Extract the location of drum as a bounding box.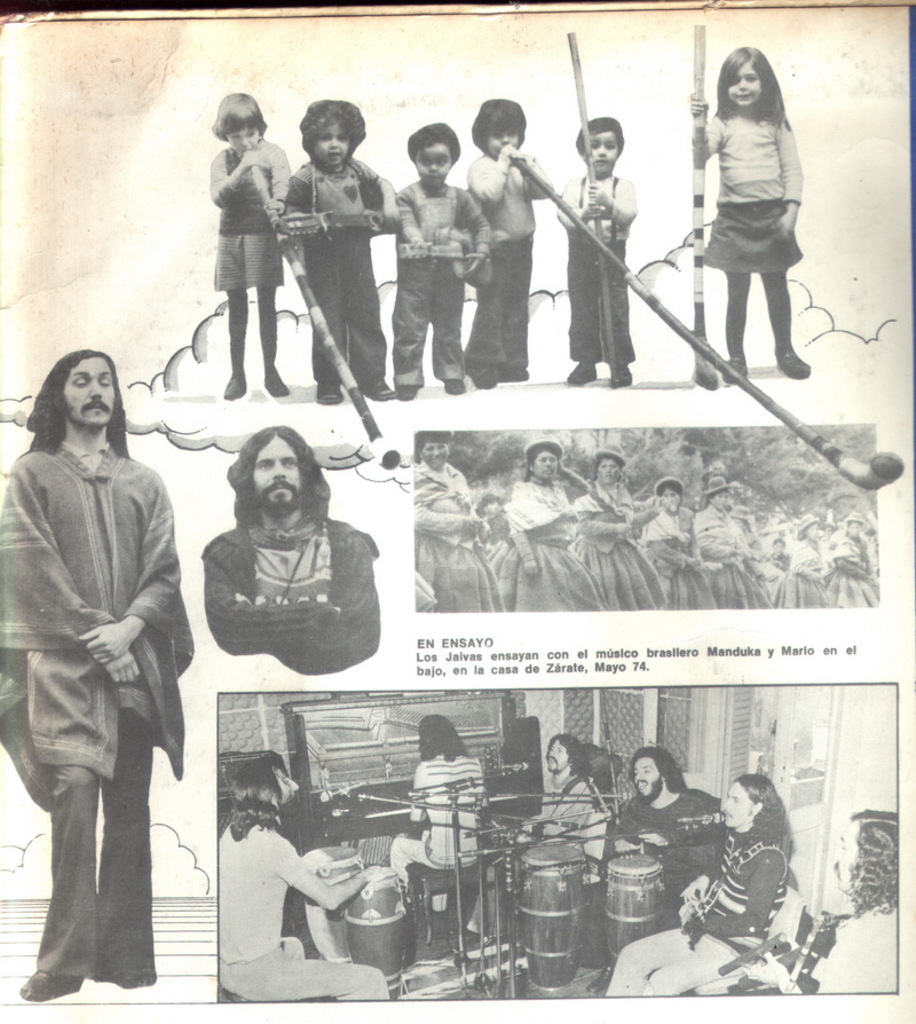
{"x1": 299, "y1": 846, "x2": 361, "y2": 962}.
